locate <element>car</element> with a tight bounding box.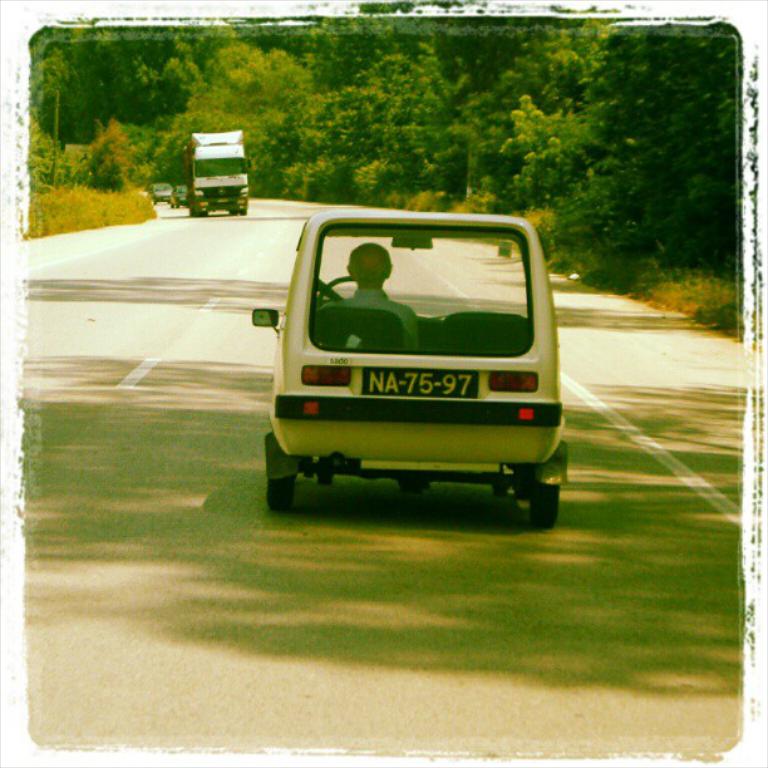
{"left": 169, "top": 183, "right": 189, "bottom": 208}.
